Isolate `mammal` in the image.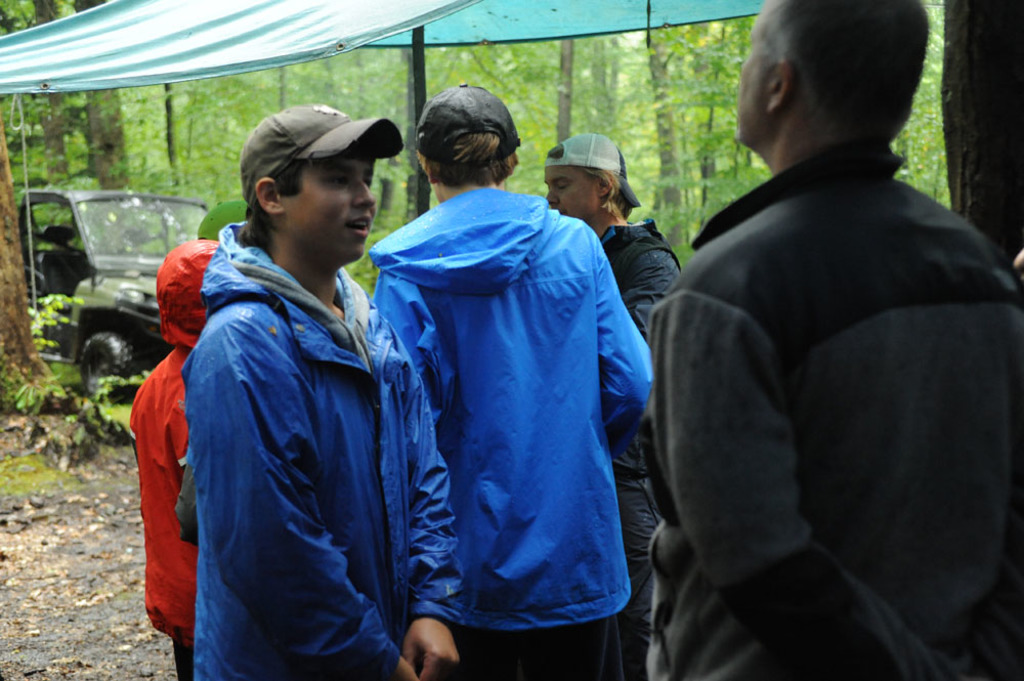
Isolated region: bbox(624, 3, 1023, 680).
